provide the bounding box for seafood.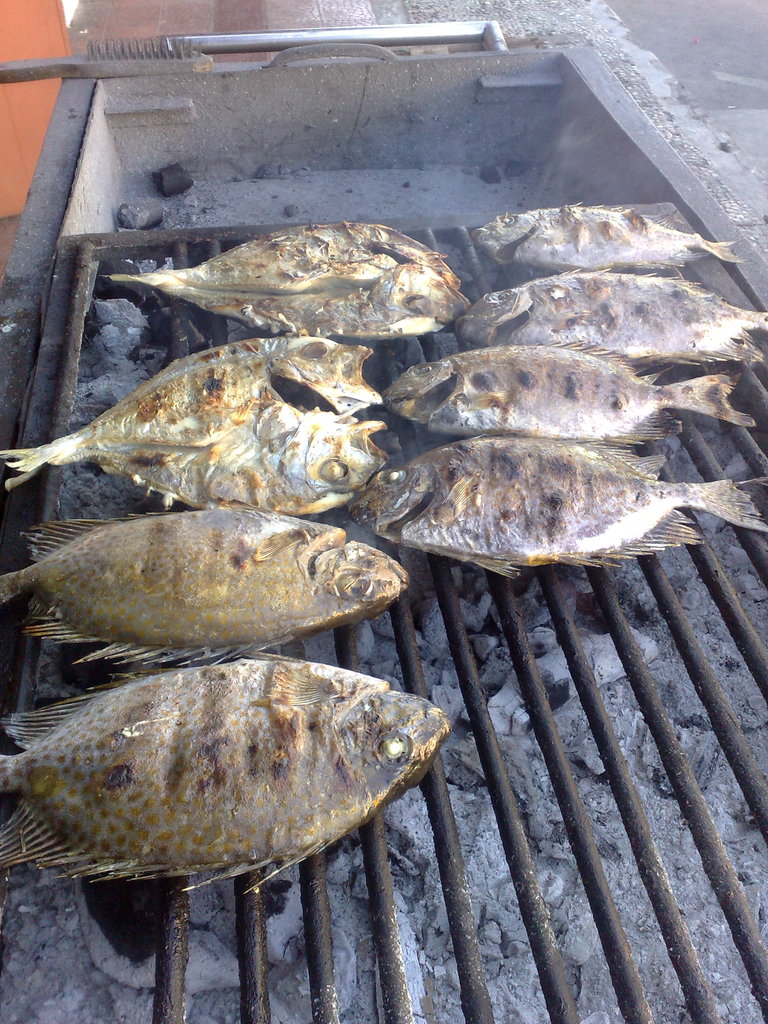
<box>0,498,415,664</box>.
